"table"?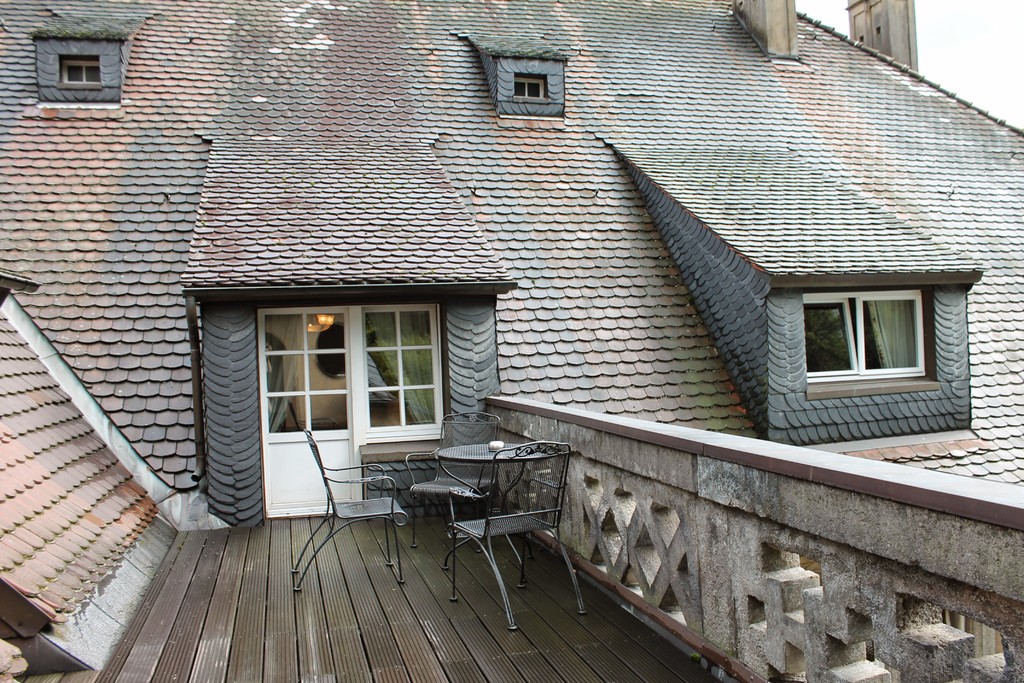
{"x1": 438, "y1": 436, "x2": 557, "y2": 573}
